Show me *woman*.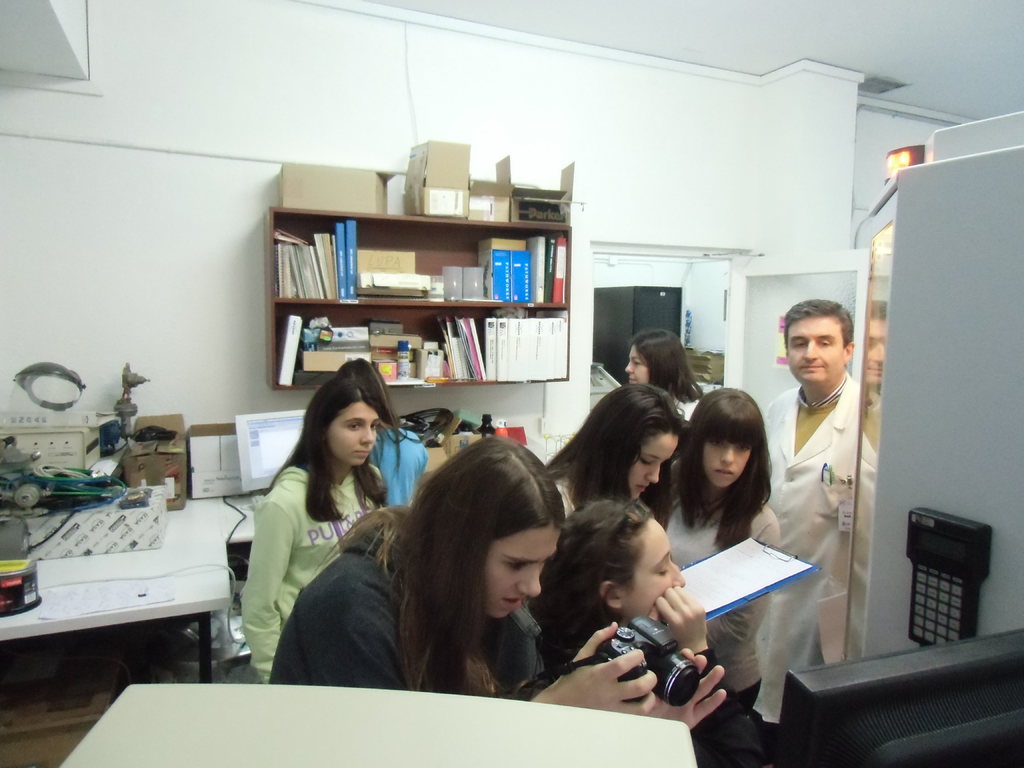
*woman* is here: {"left": 616, "top": 326, "right": 708, "bottom": 429}.
